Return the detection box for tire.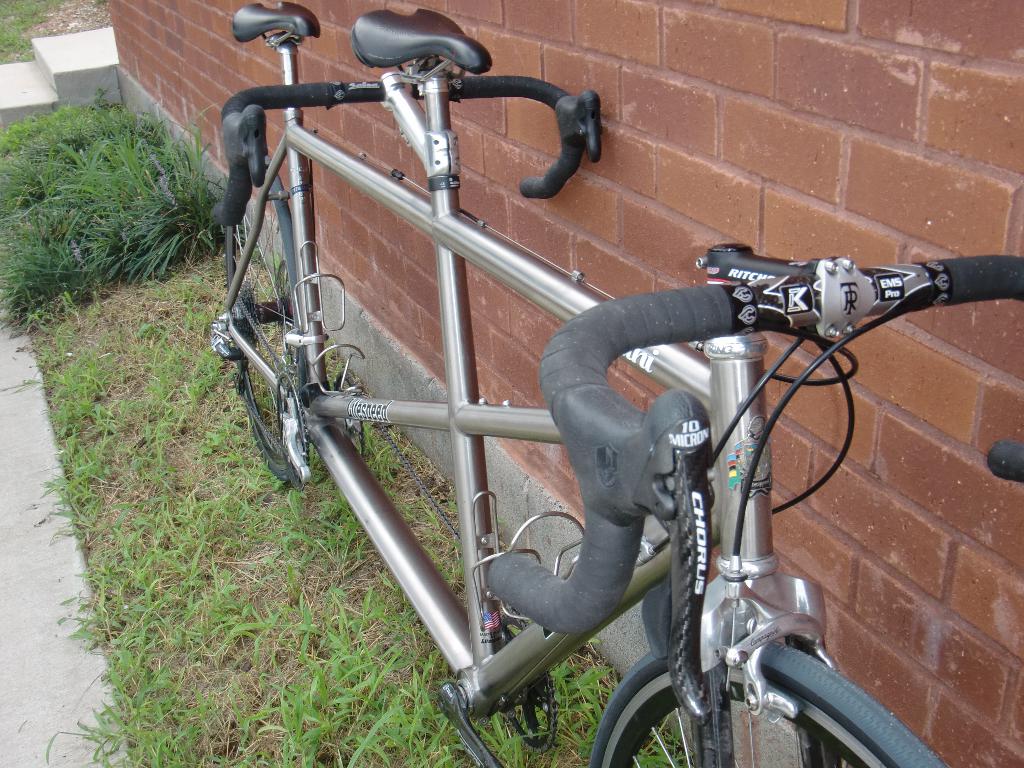
BBox(584, 659, 953, 767).
